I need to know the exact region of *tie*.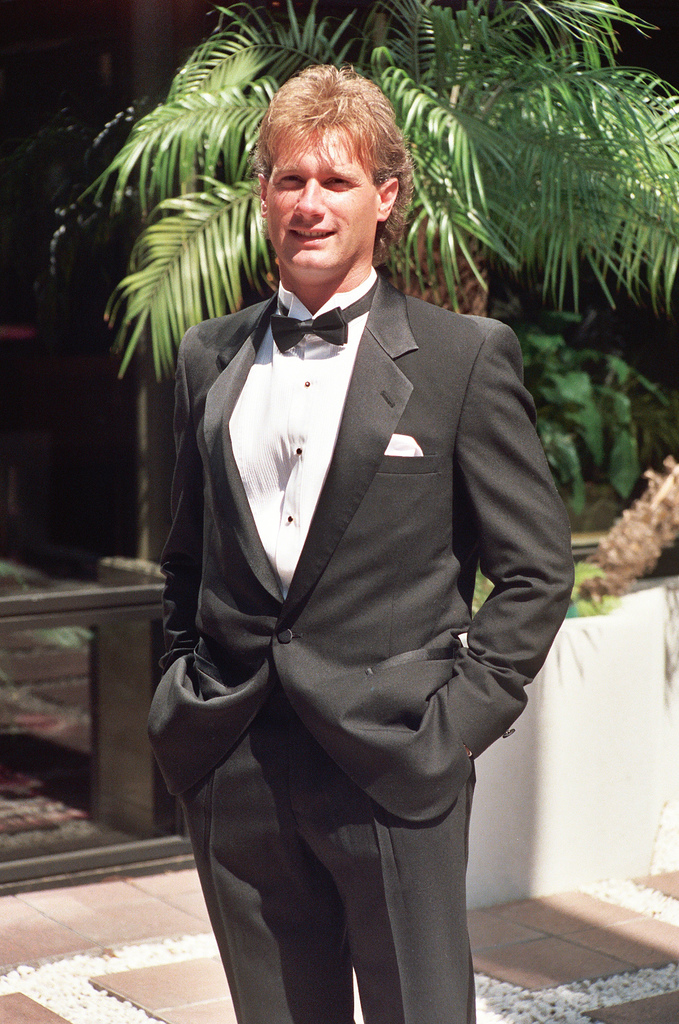
Region: <bbox>272, 303, 354, 347</bbox>.
